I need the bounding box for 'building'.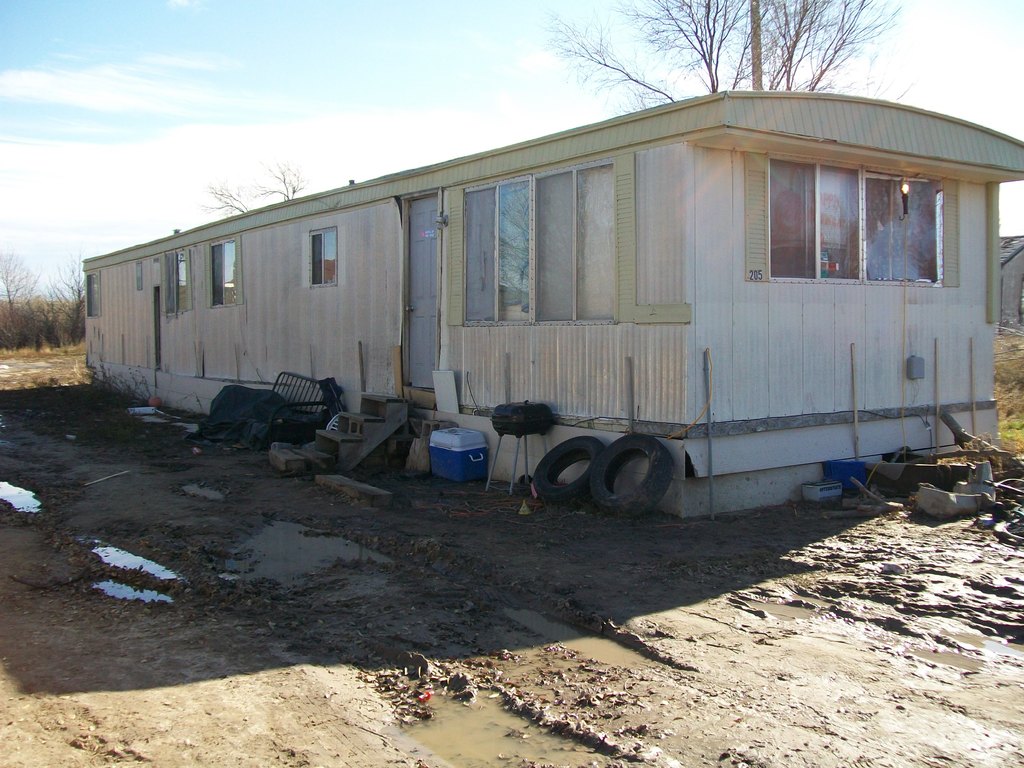
Here it is: (80, 84, 1023, 523).
